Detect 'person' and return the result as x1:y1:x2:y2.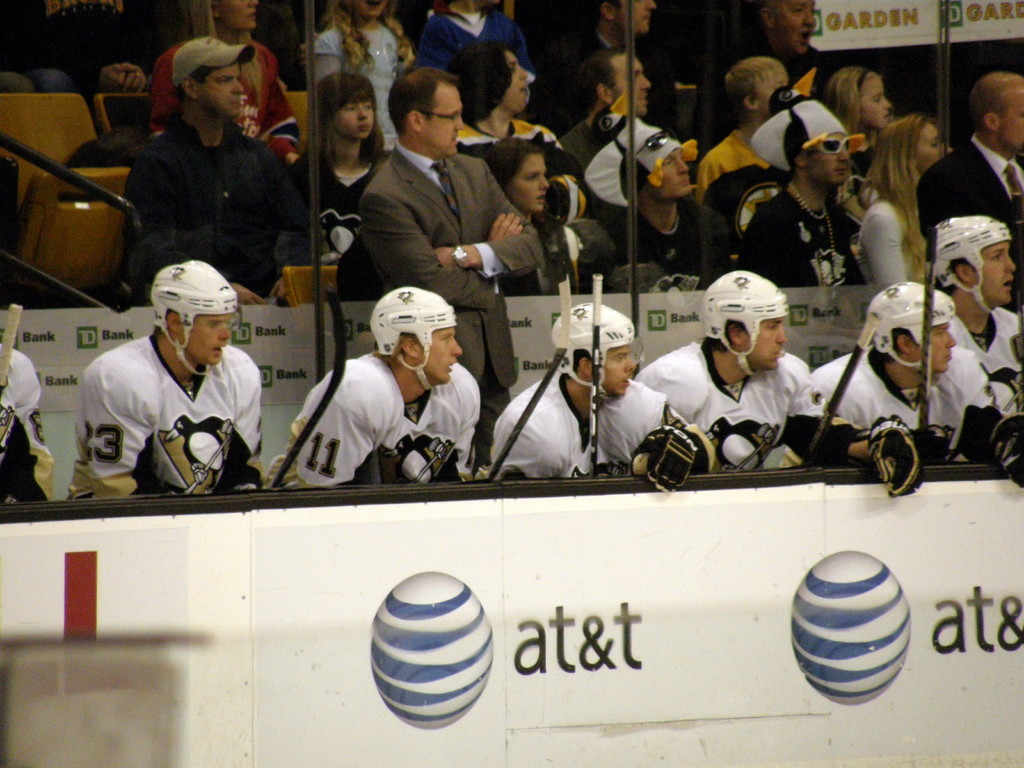
820:63:891:161.
